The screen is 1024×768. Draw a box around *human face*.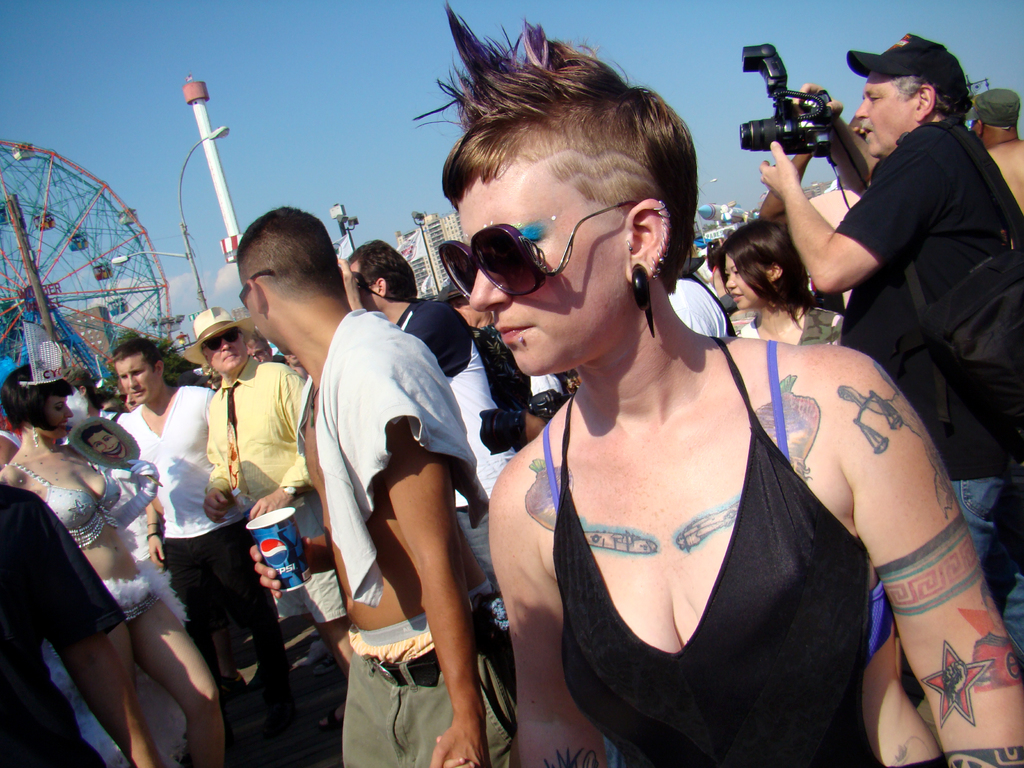
pyautogui.locateOnScreen(249, 339, 270, 360).
